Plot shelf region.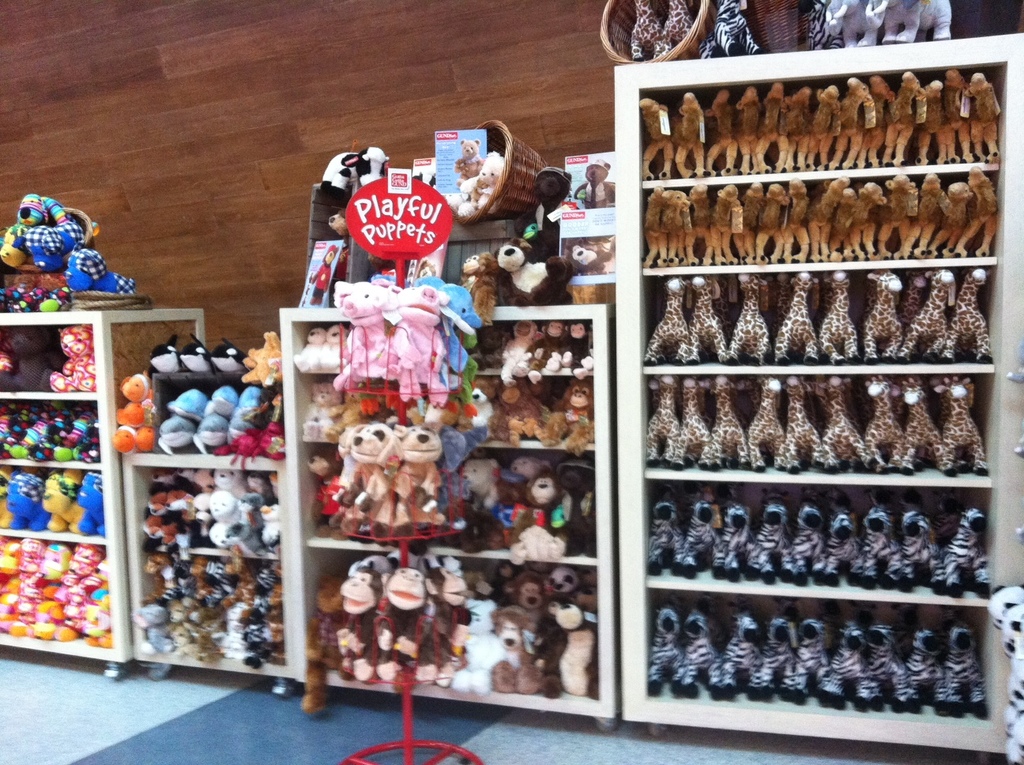
Plotted at <region>0, 304, 202, 677</region>.
